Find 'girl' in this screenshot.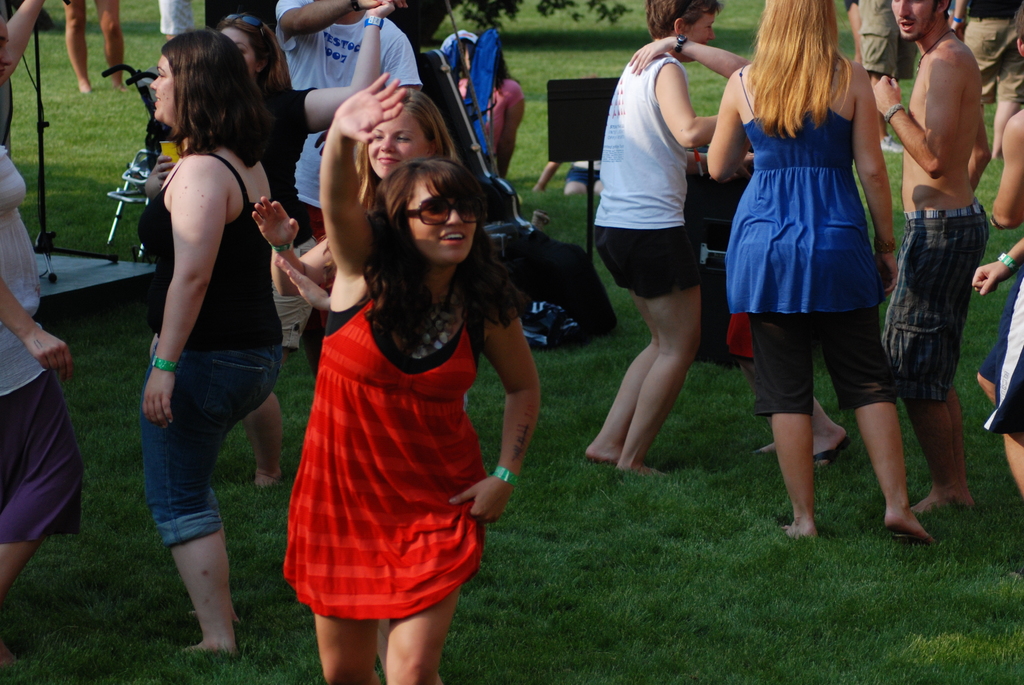
The bounding box for 'girl' is select_region(282, 70, 541, 684).
